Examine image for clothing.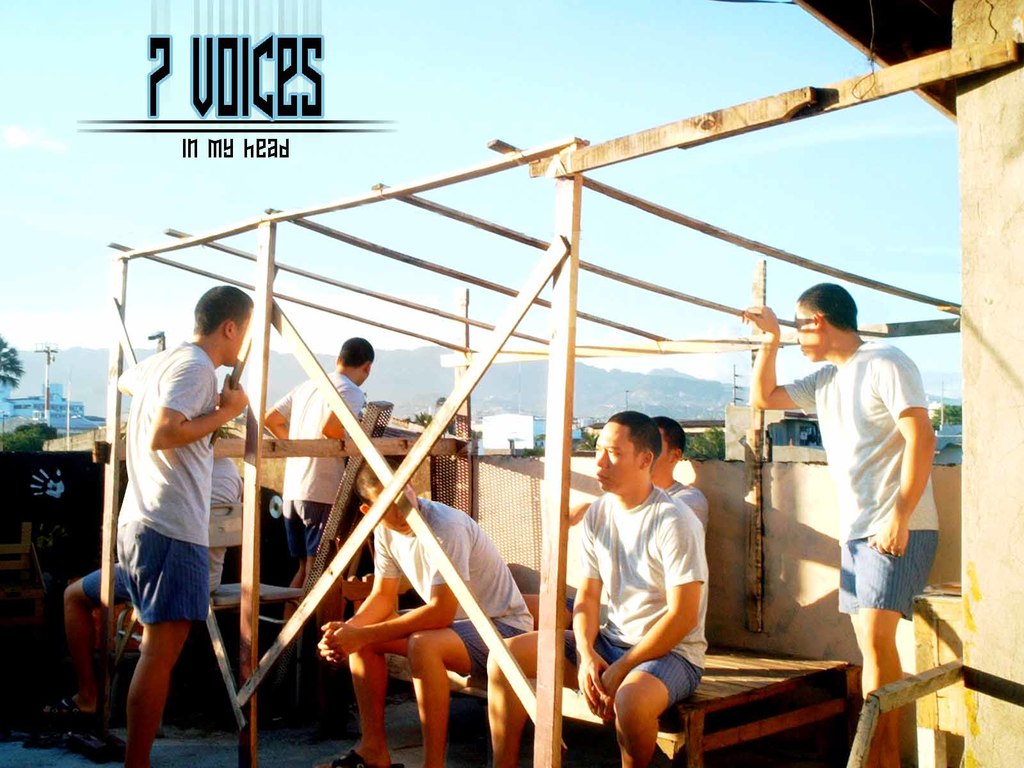
Examination result: select_region(812, 309, 947, 668).
